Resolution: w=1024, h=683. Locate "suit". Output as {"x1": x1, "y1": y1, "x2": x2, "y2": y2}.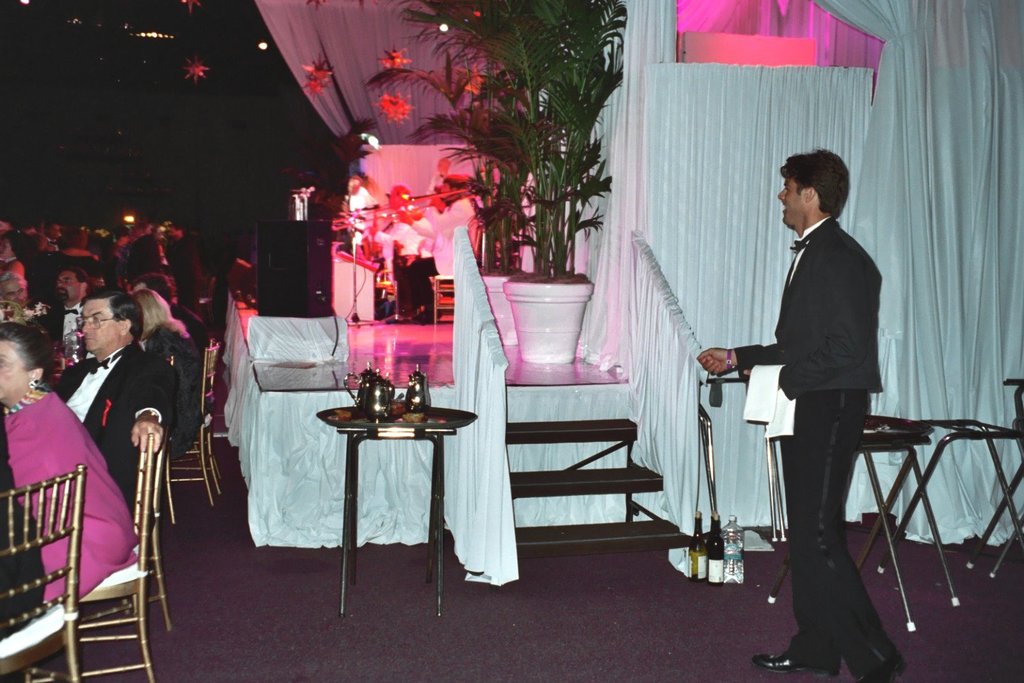
{"x1": 35, "y1": 301, "x2": 82, "y2": 357}.
